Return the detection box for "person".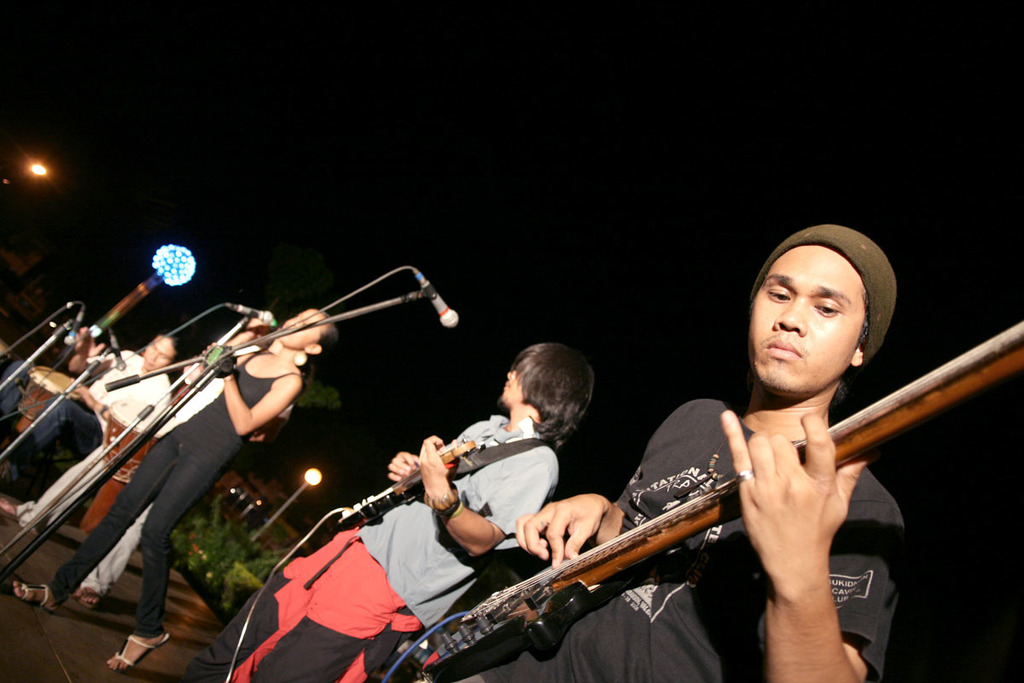
select_region(0, 315, 275, 601).
